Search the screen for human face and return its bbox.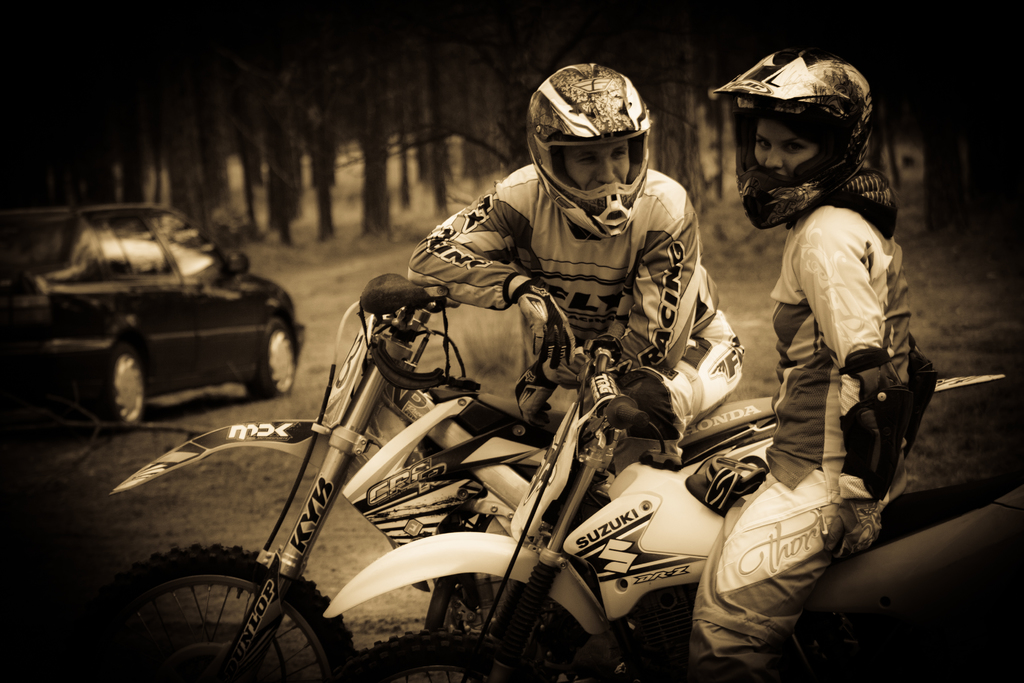
Found: rect(753, 118, 818, 179).
